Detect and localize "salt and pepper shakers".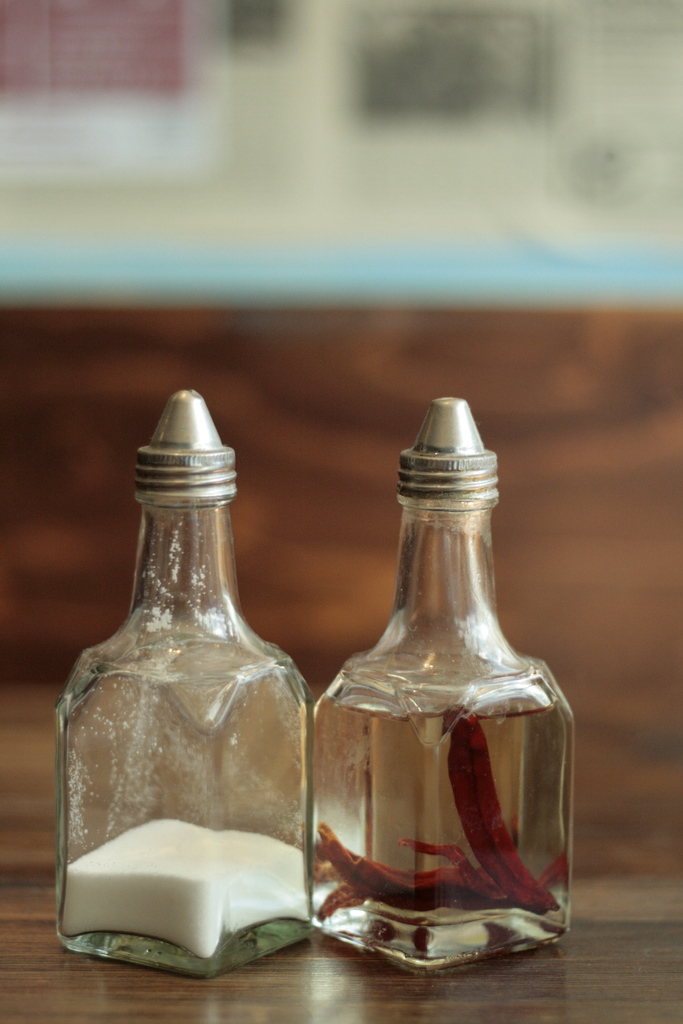
Localized at box(56, 381, 310, 986).
